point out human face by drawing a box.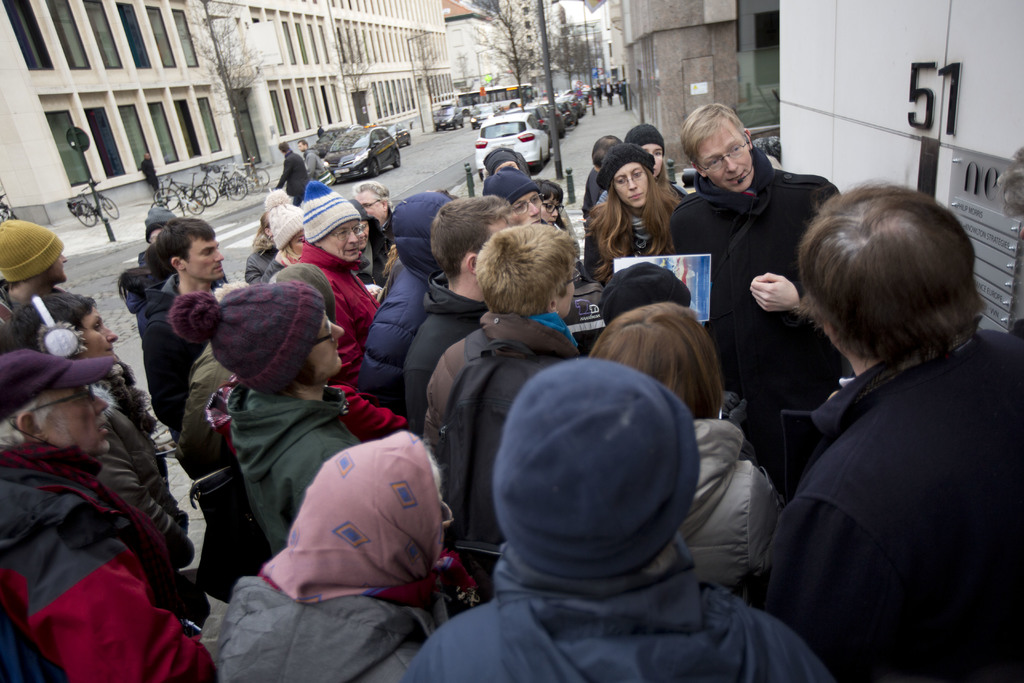
(x1=701, y1=135, x2=754, y2=193).
